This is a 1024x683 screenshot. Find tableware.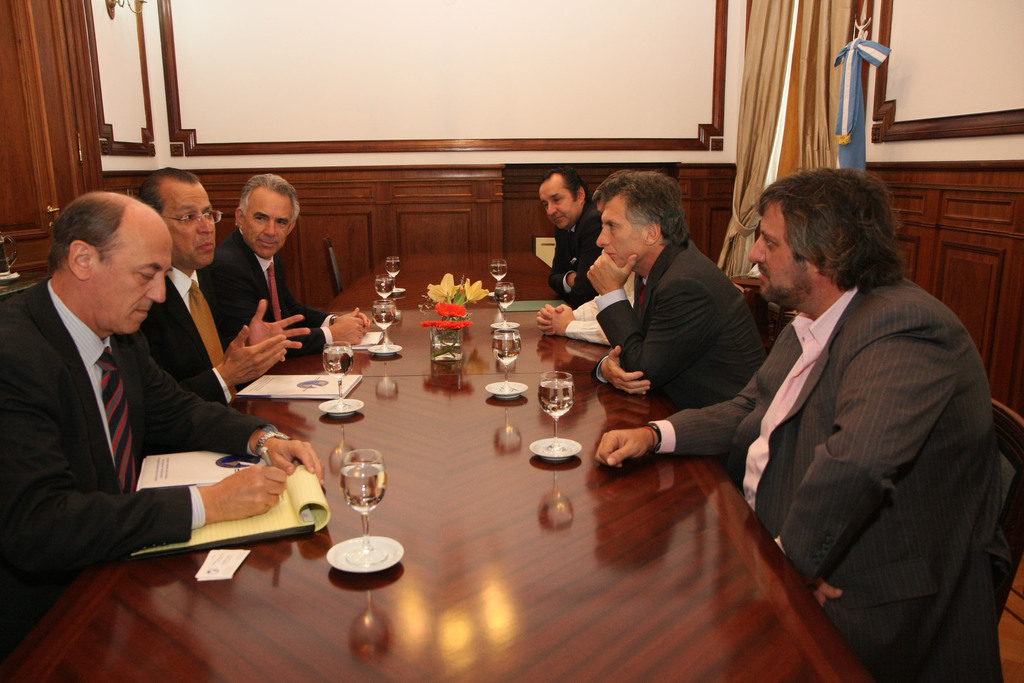
Bounding box: [left=366, top=344, right=403, bottom=357].
